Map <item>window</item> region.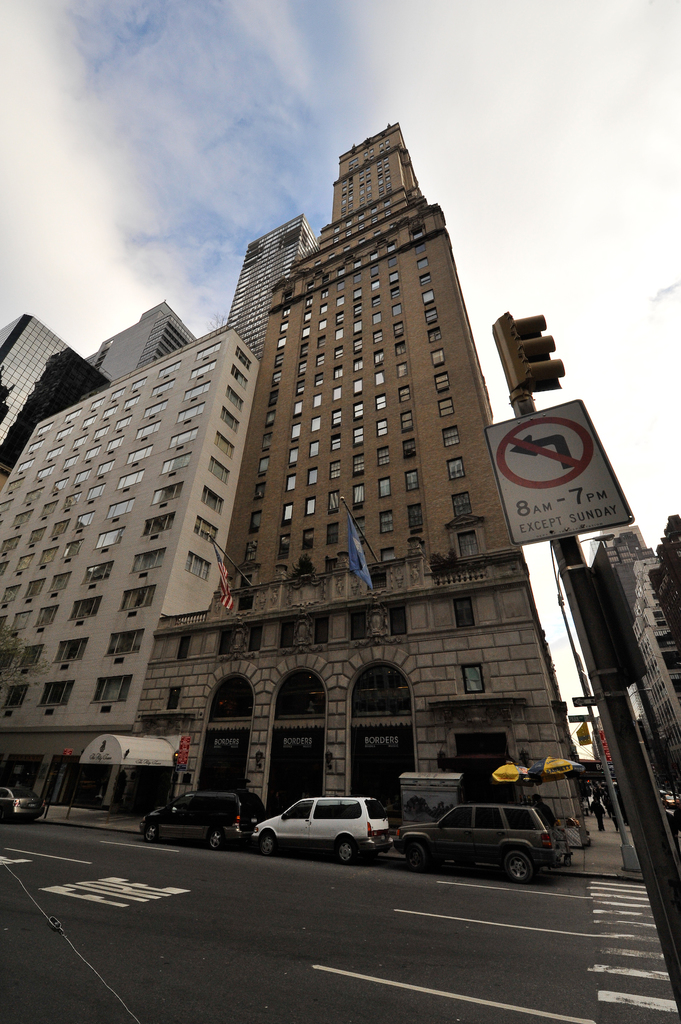
Mapped to 300:323:309:339.
